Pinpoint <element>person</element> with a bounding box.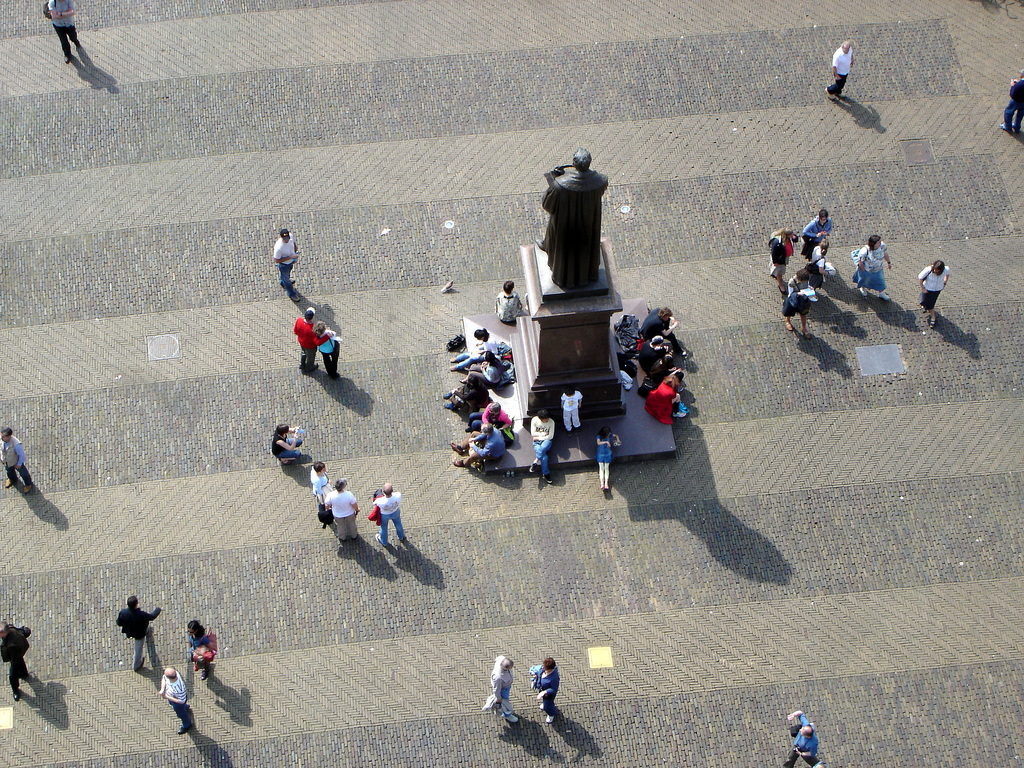
x1=0, y1=427, x2=35, y2=493.
